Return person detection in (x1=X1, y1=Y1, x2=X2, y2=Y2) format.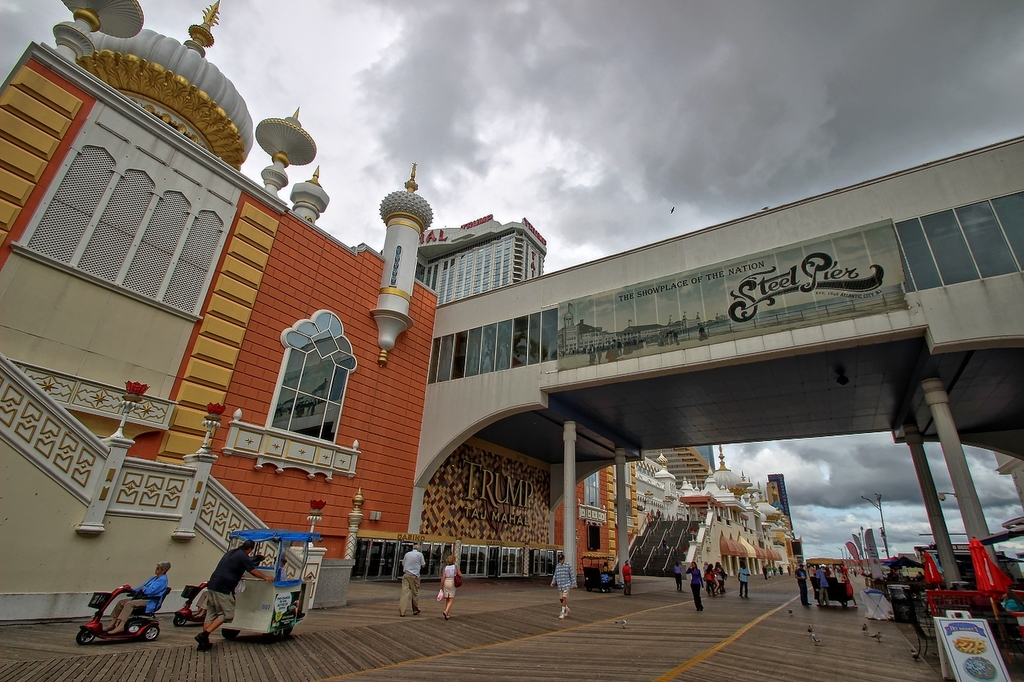
(x1=764, y1=565, x2=772, y2=581).
